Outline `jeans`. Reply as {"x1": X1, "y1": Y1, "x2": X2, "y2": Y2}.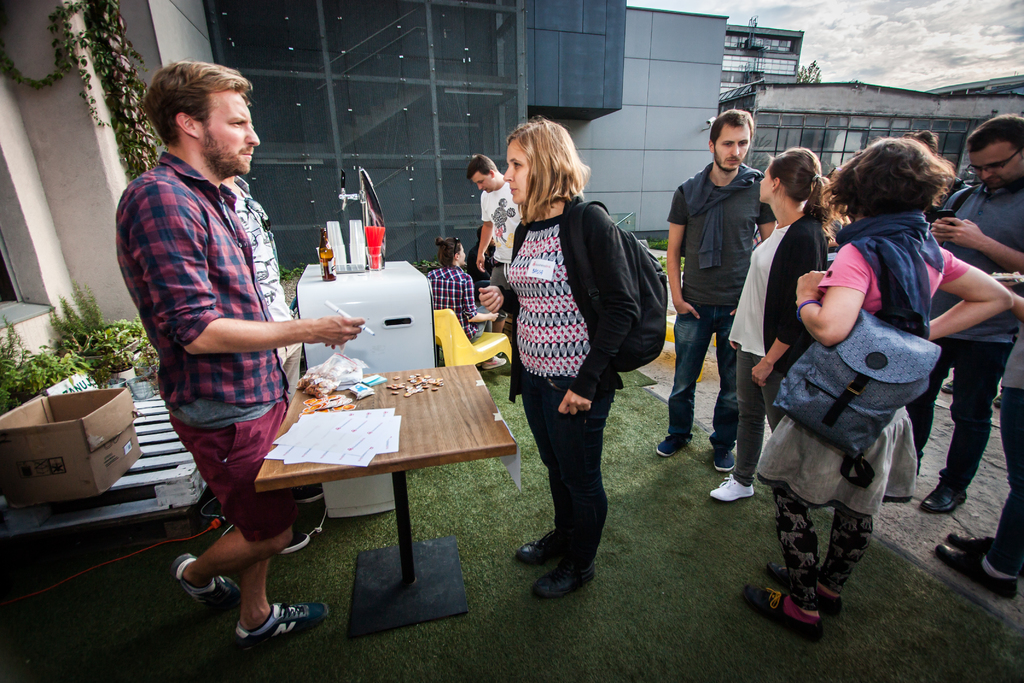
{"x1": 733, "y1": 354, "x2": 795, "y2": 484}.
